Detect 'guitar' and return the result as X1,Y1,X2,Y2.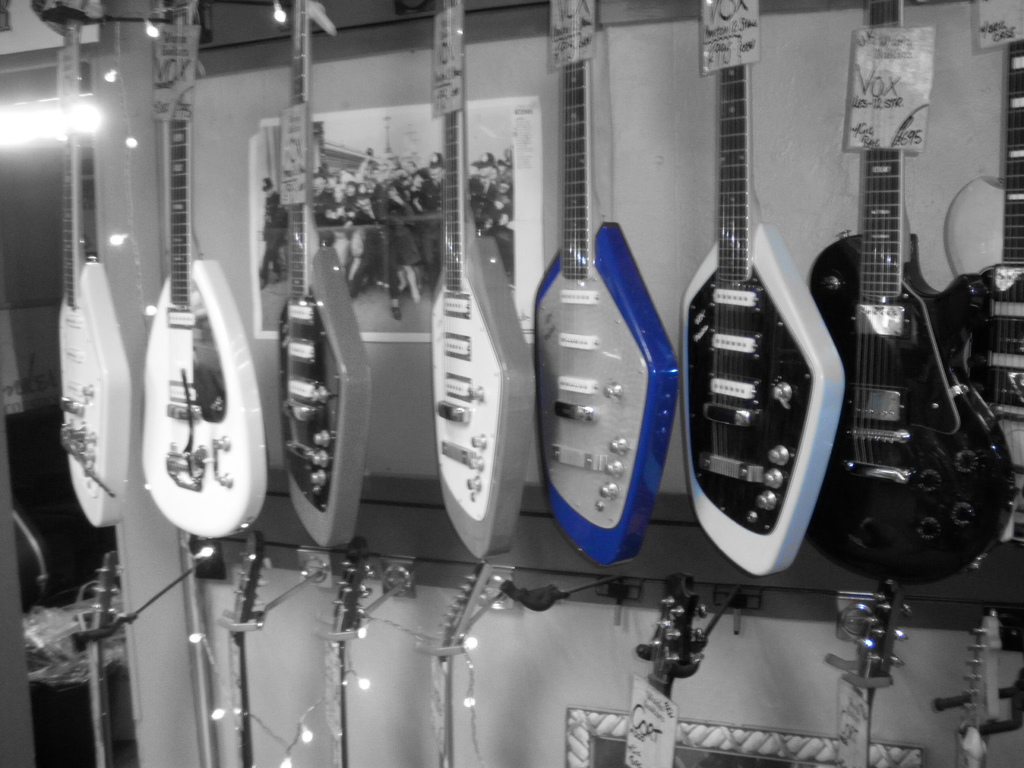
415,0,541,558.
